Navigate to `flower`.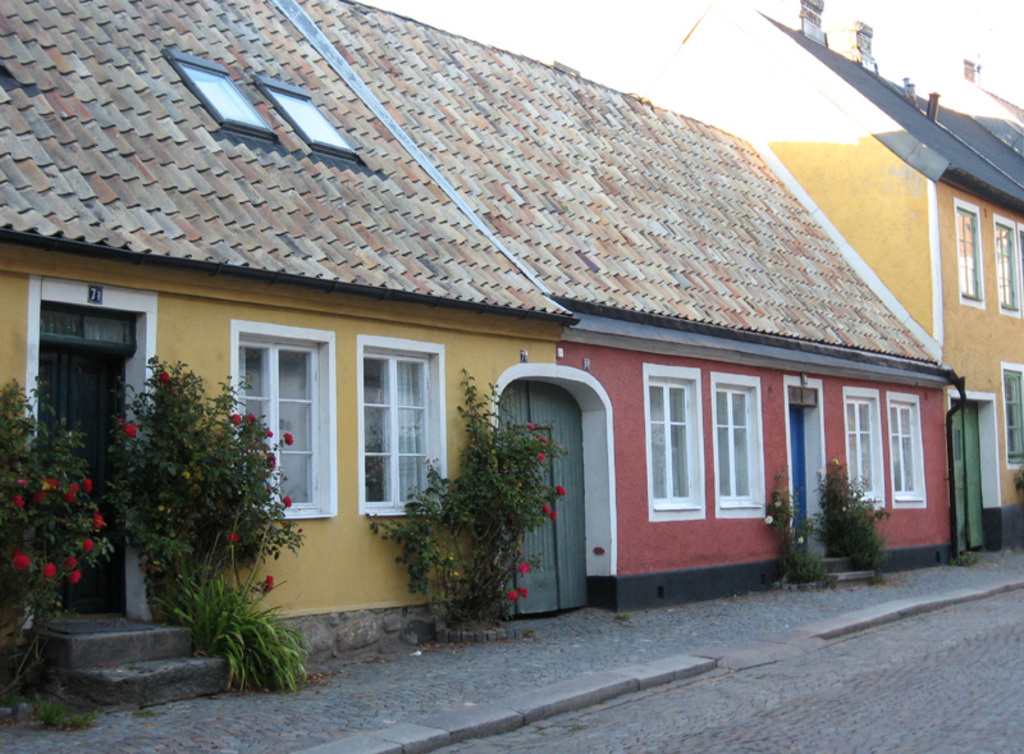
Navigation target: 279,520,285,527.
